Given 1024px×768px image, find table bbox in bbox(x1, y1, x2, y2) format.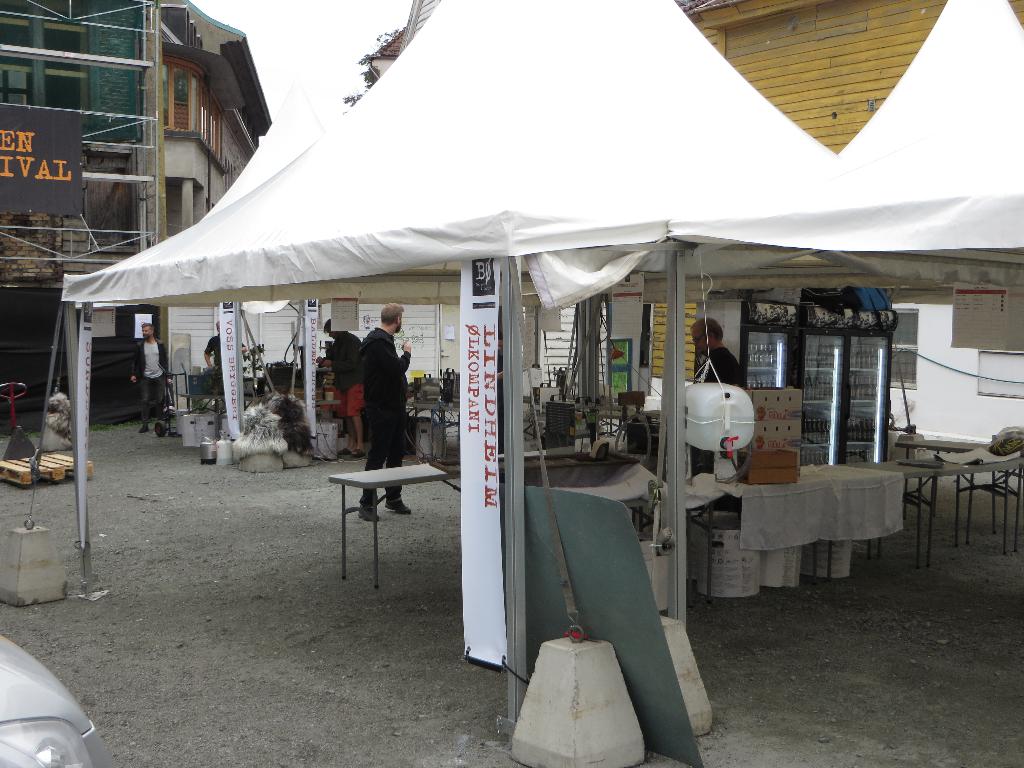
bbox(332, 456, 460, 580).
